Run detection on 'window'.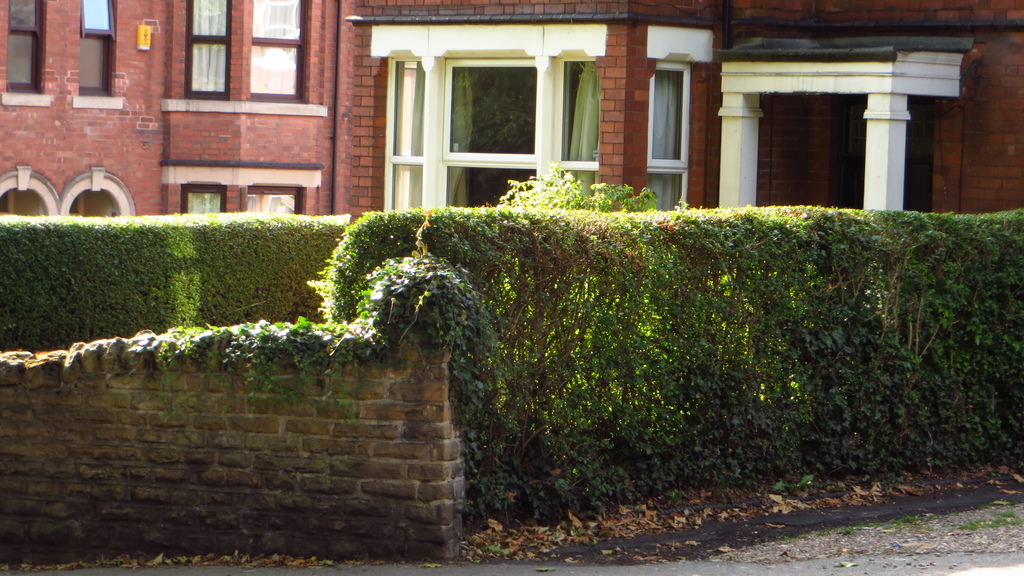
Result: 161,159,326,225.
